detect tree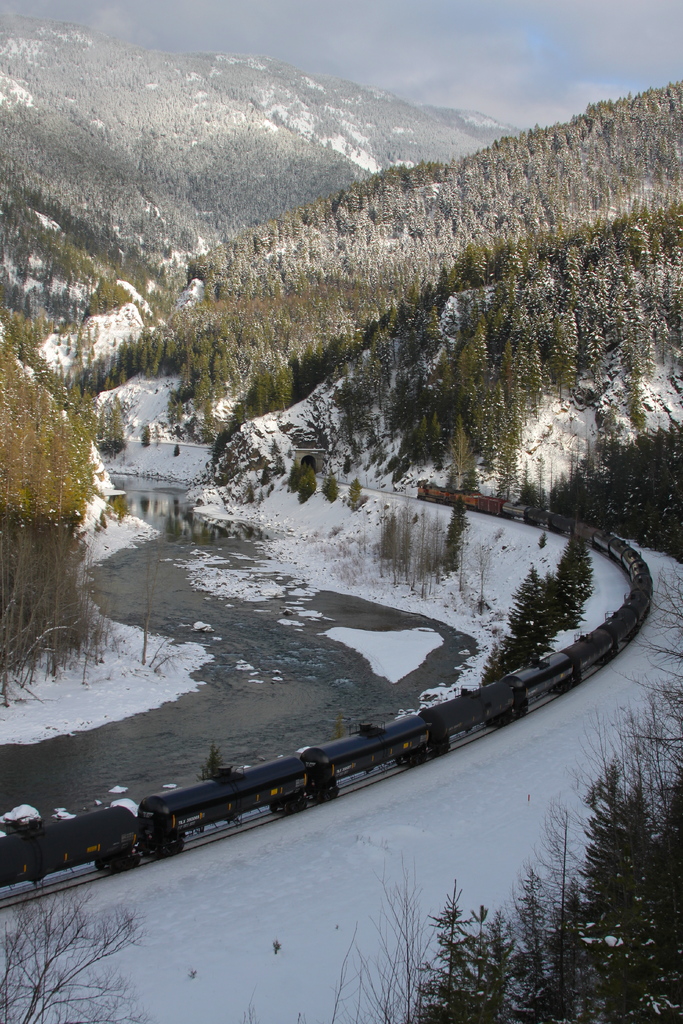
rect(365, 270, 451, 354)
